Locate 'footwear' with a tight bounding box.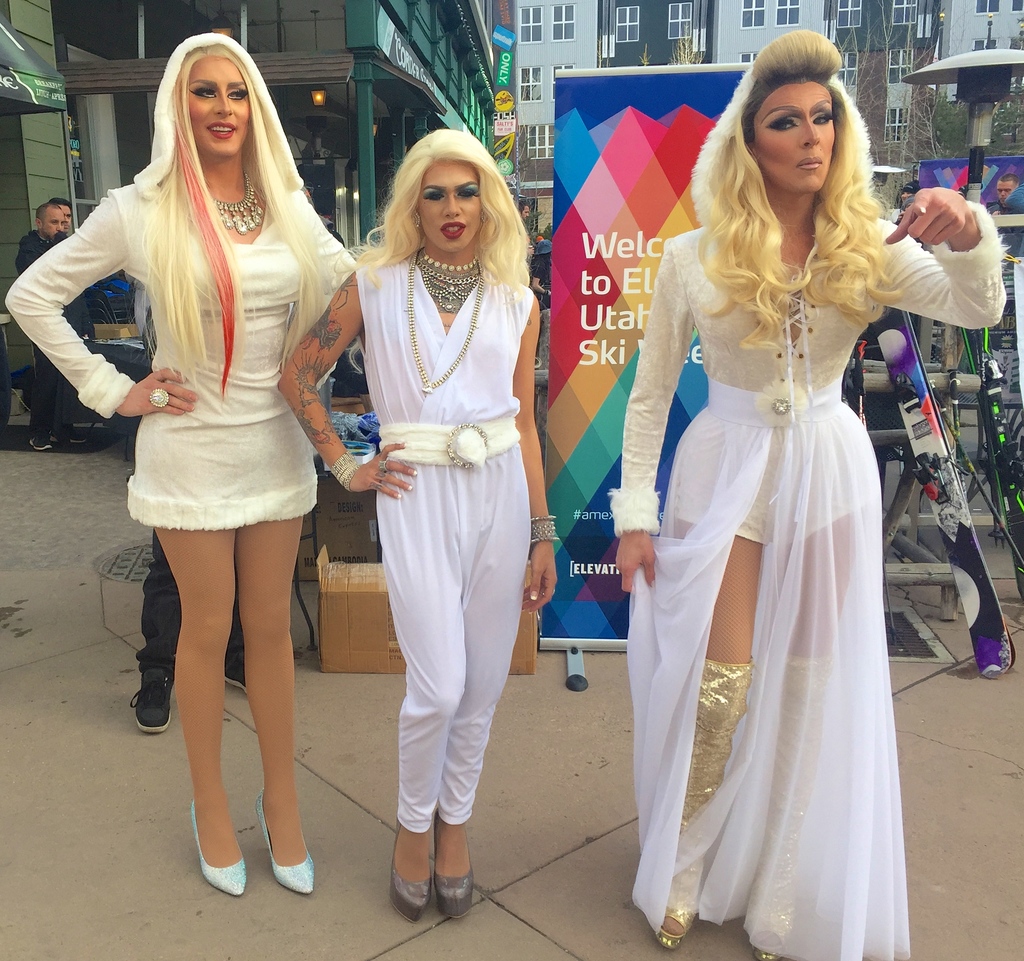
bbox(430, 812, 487, 921).
